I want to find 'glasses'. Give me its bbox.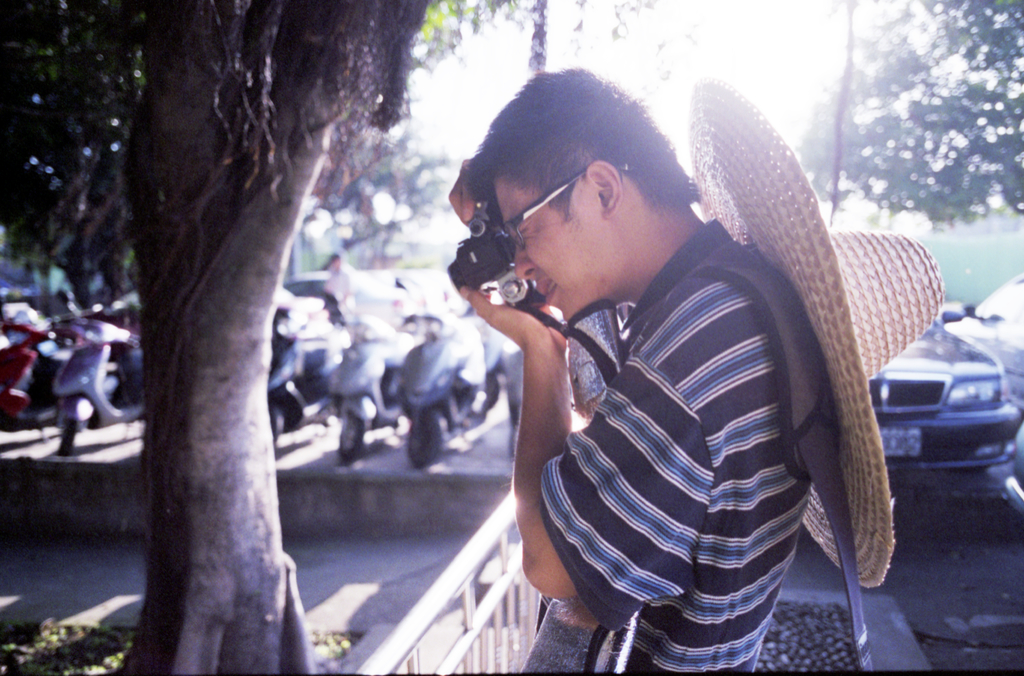
[497, 172, 652, 249].
